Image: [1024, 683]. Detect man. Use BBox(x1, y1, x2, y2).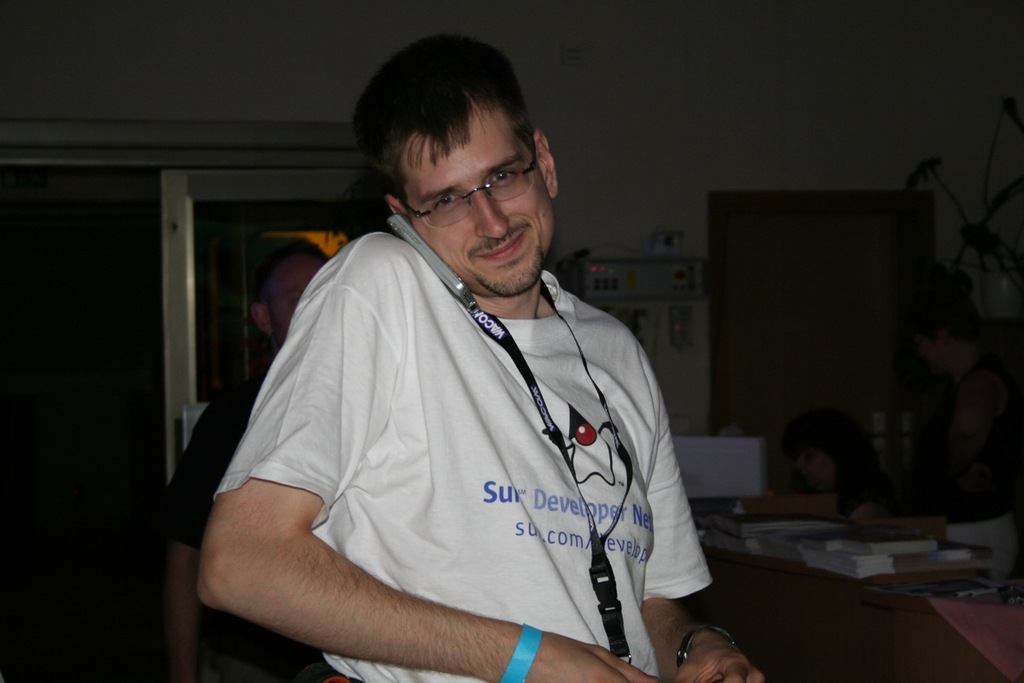
BBox(183, 37, 718, 680).
